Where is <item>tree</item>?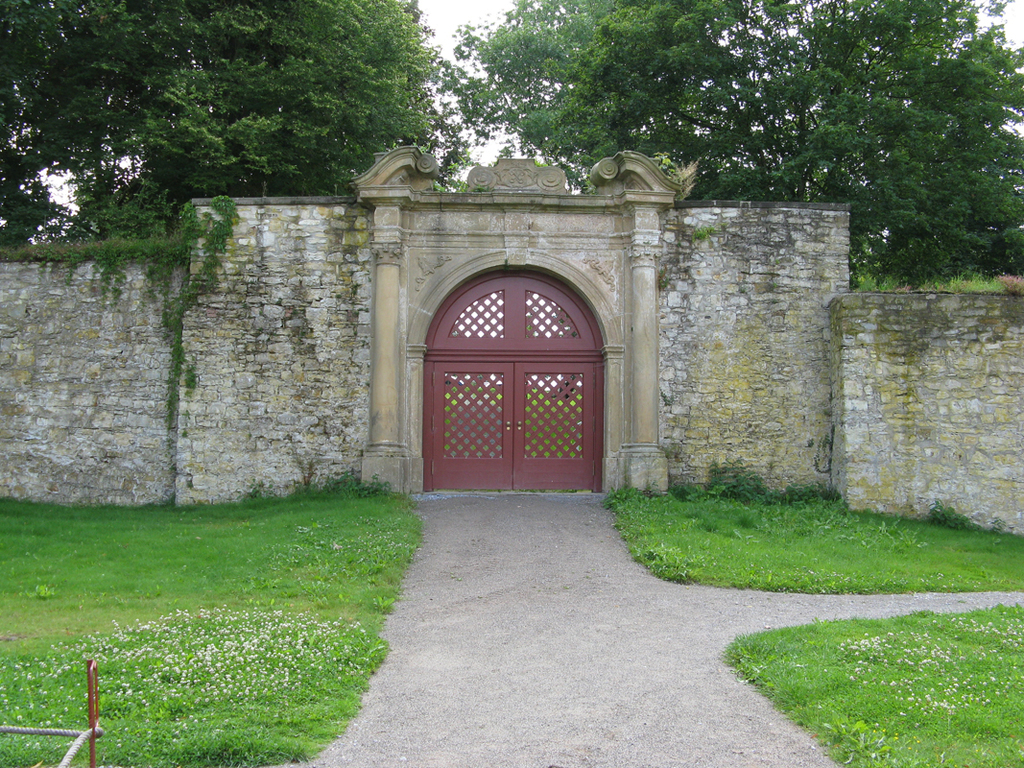
0:2:475:240.
